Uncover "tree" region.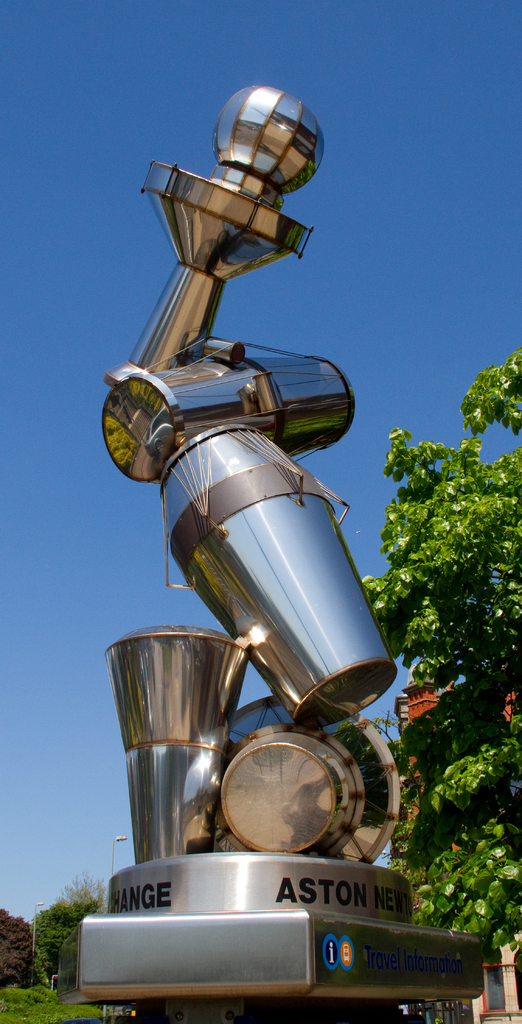
Uncovered: {"x1": 370, "y1": 412, "x2": 518, "y2": 956}.
